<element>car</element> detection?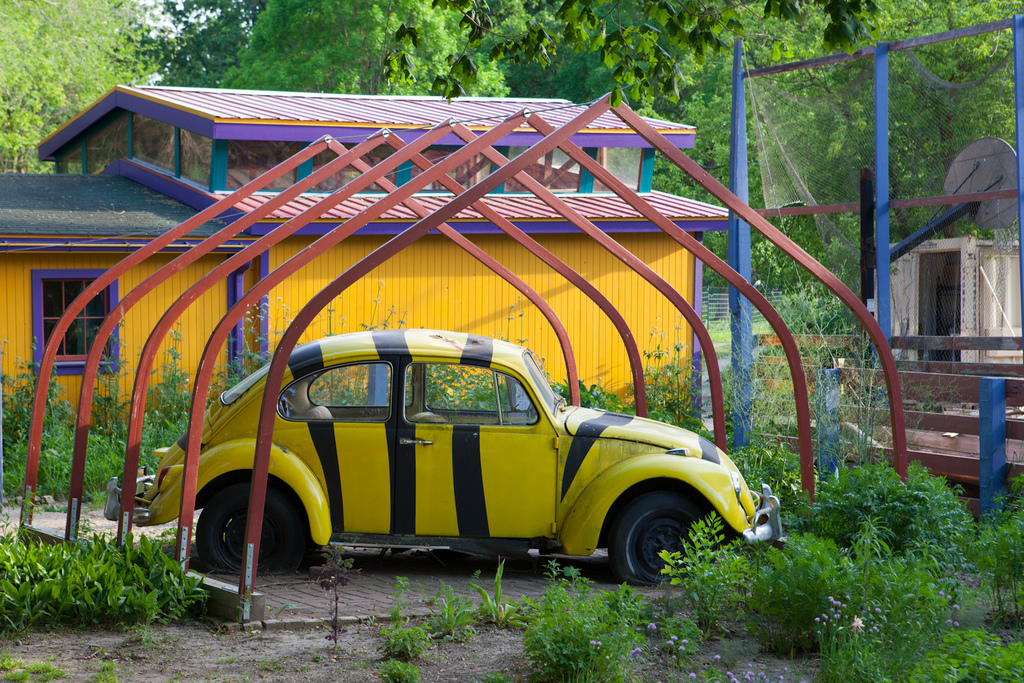
106/330/787/588
